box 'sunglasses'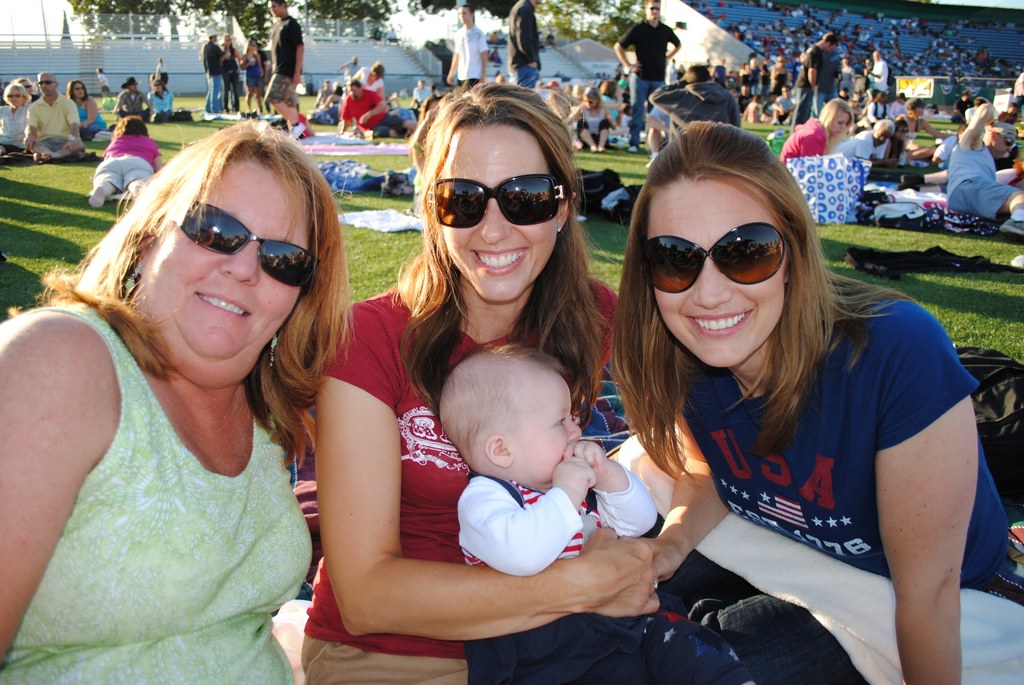
(5,92,23,97)
